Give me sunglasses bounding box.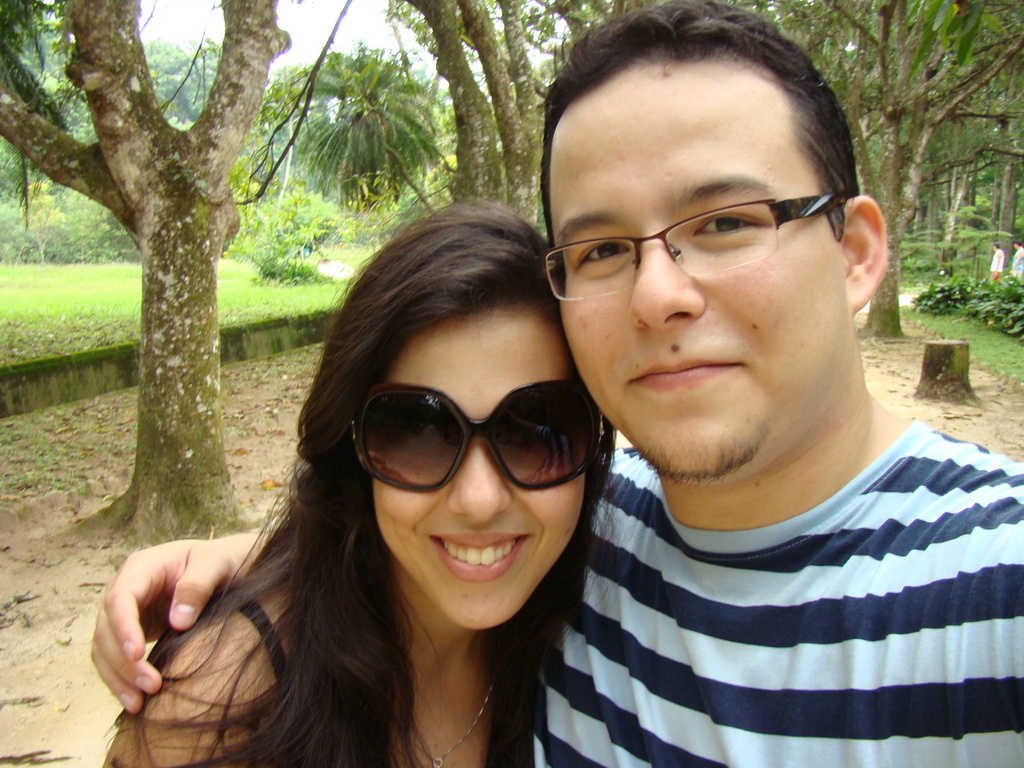
x1=349, y1=379, x2=602, y2=494.
